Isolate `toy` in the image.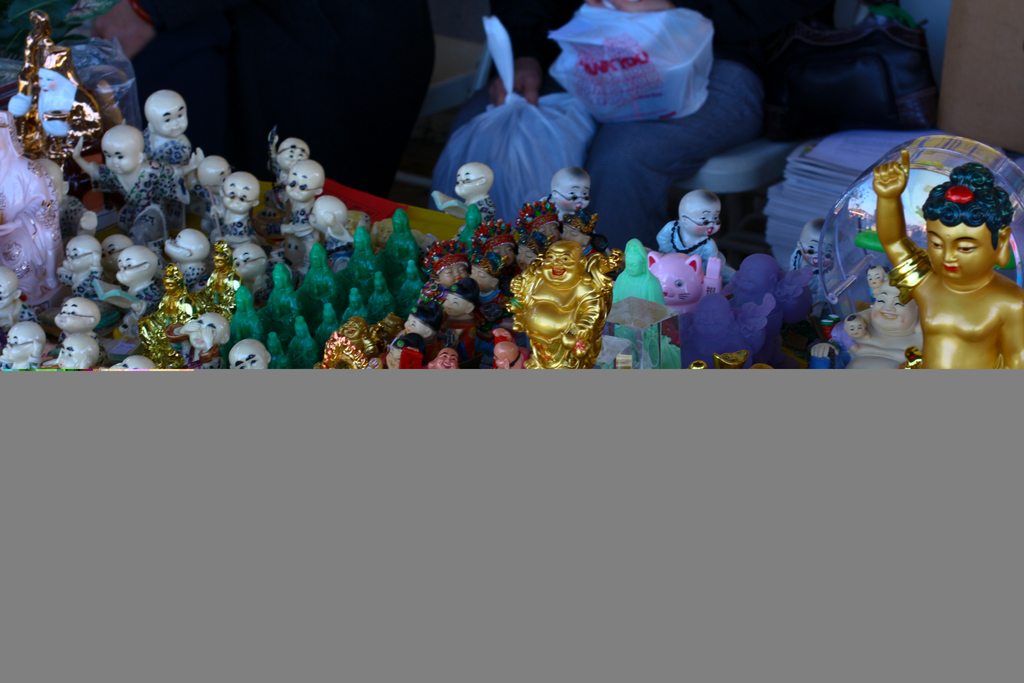
Isolated region: detection(379, 208, 420, 286).
